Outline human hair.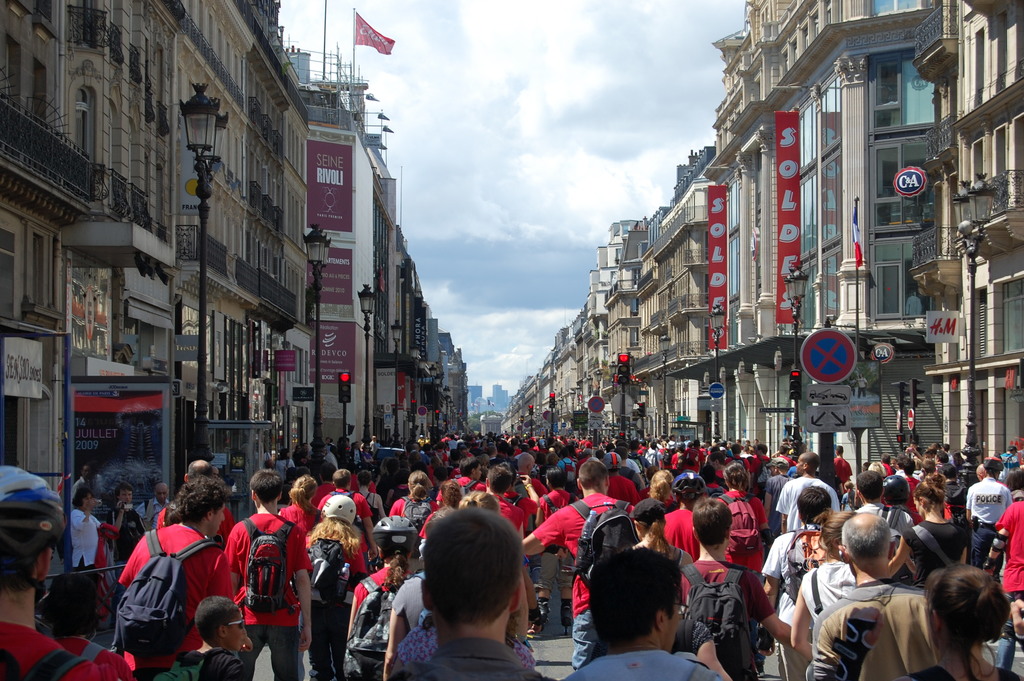
Outline: detection(177, 476, 232, 531).
